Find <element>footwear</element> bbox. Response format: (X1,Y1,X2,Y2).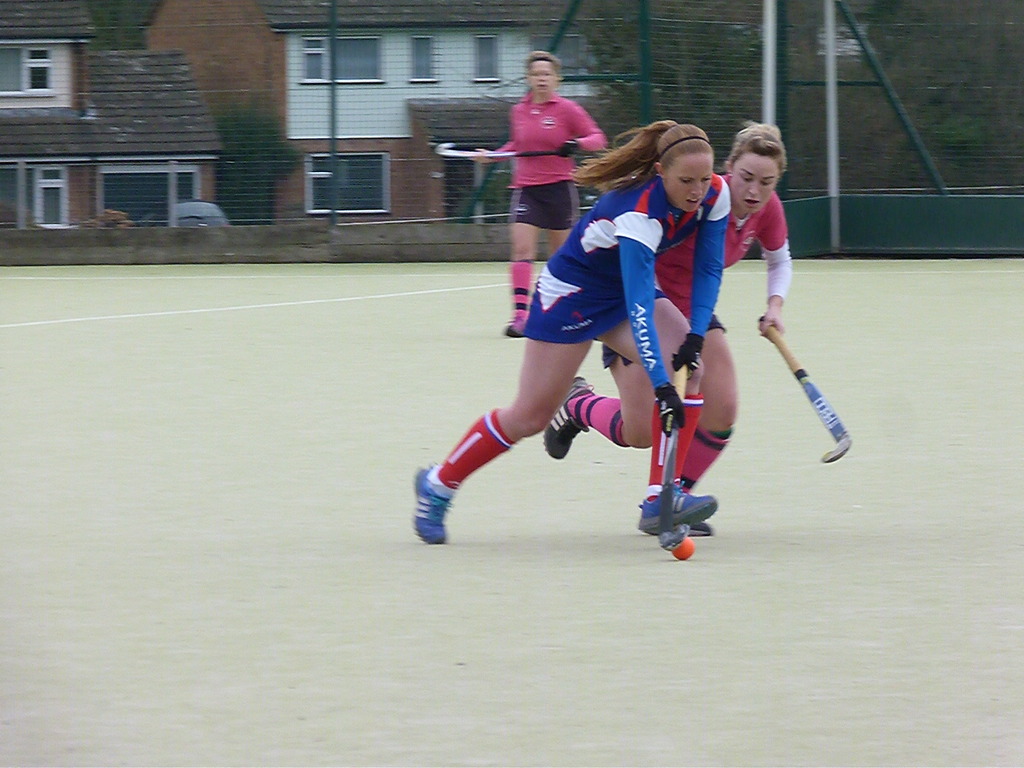
(413,461,453,544).
